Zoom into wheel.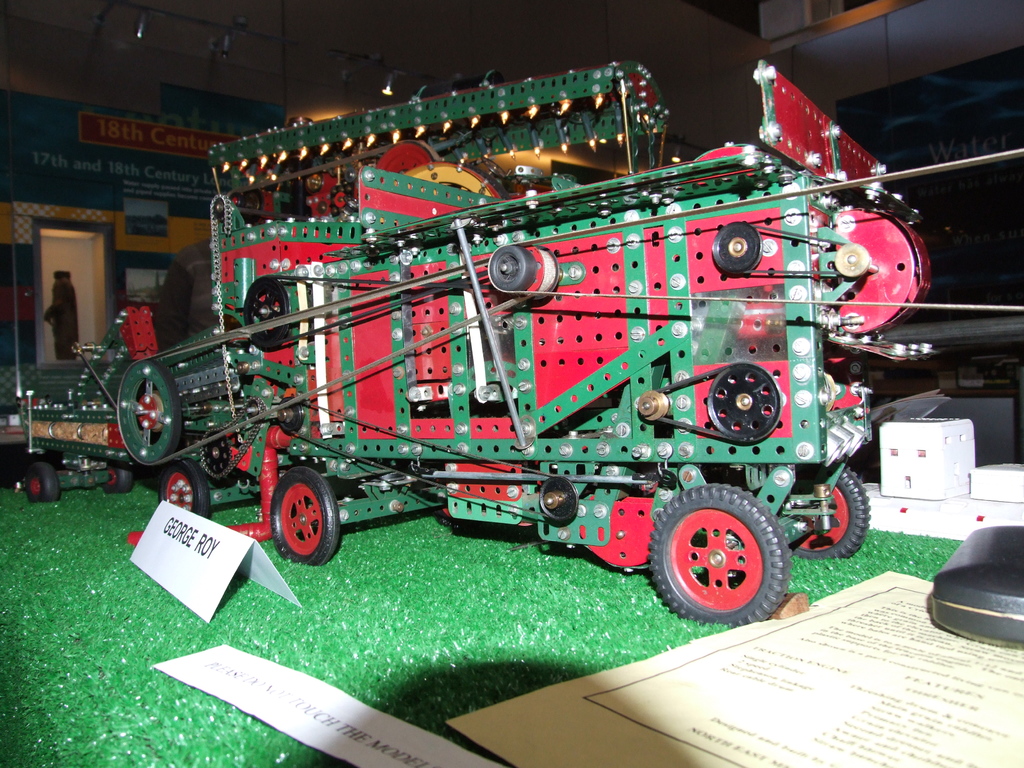
Zoom target: pyautogui.locateOnScreen(652, 483, 793, 632).
